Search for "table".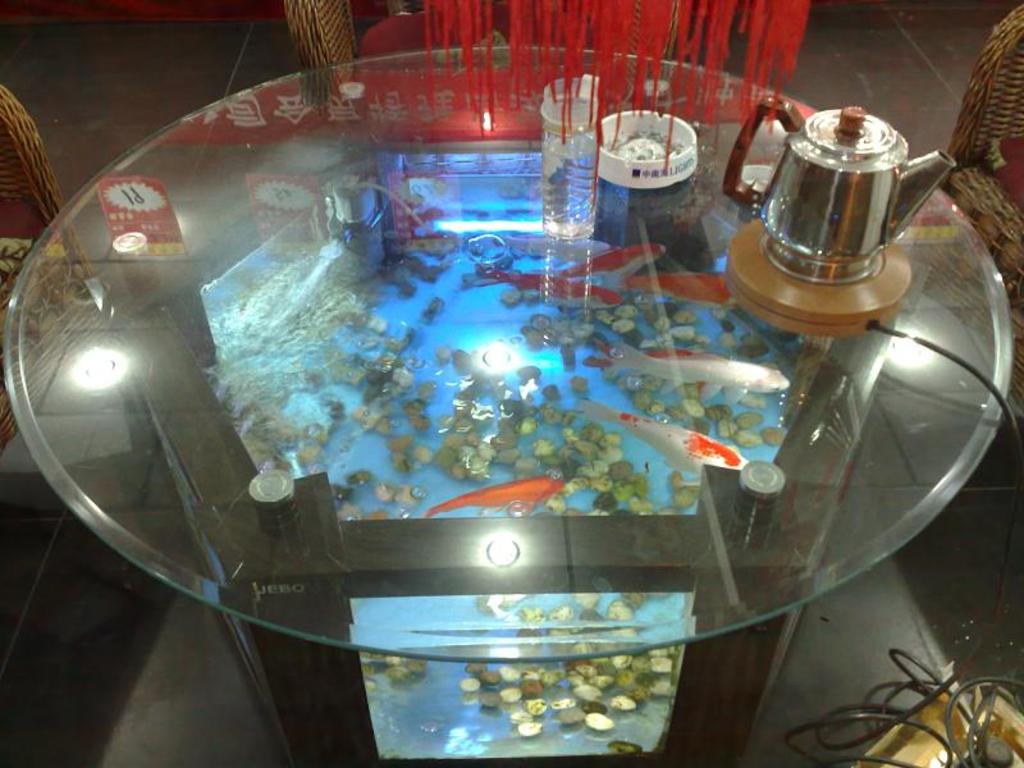
Found at BBox(1, 37, 1023, 767).
